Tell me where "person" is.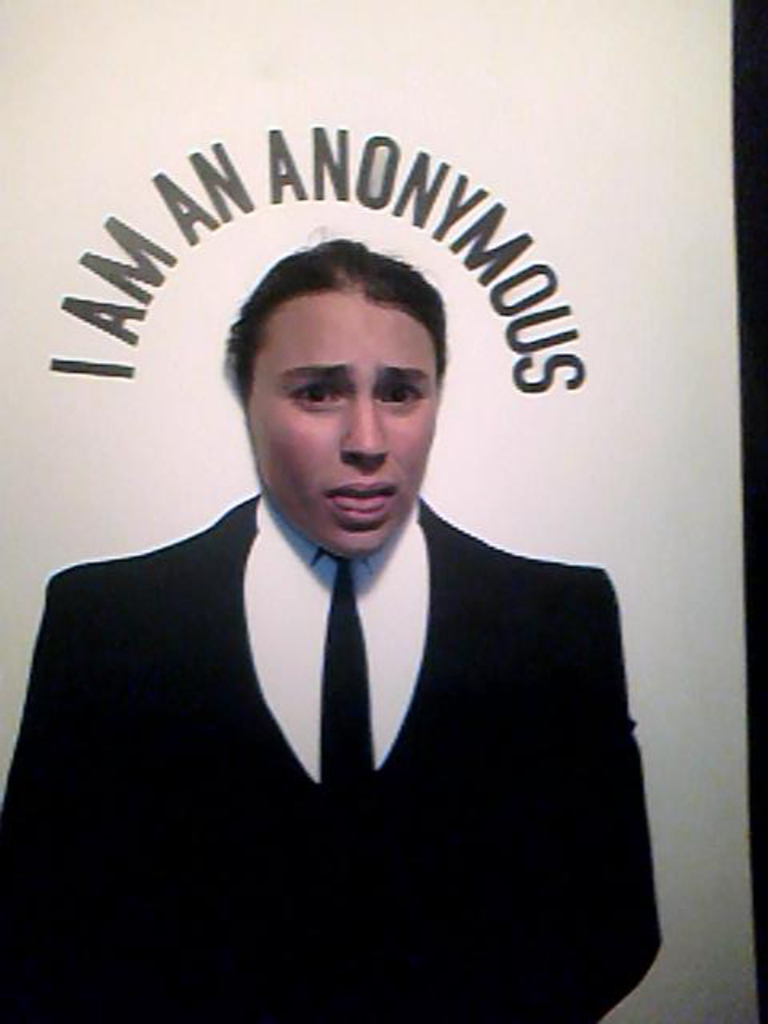
"person" is at bbox=[35, 189, 658, 1006].
